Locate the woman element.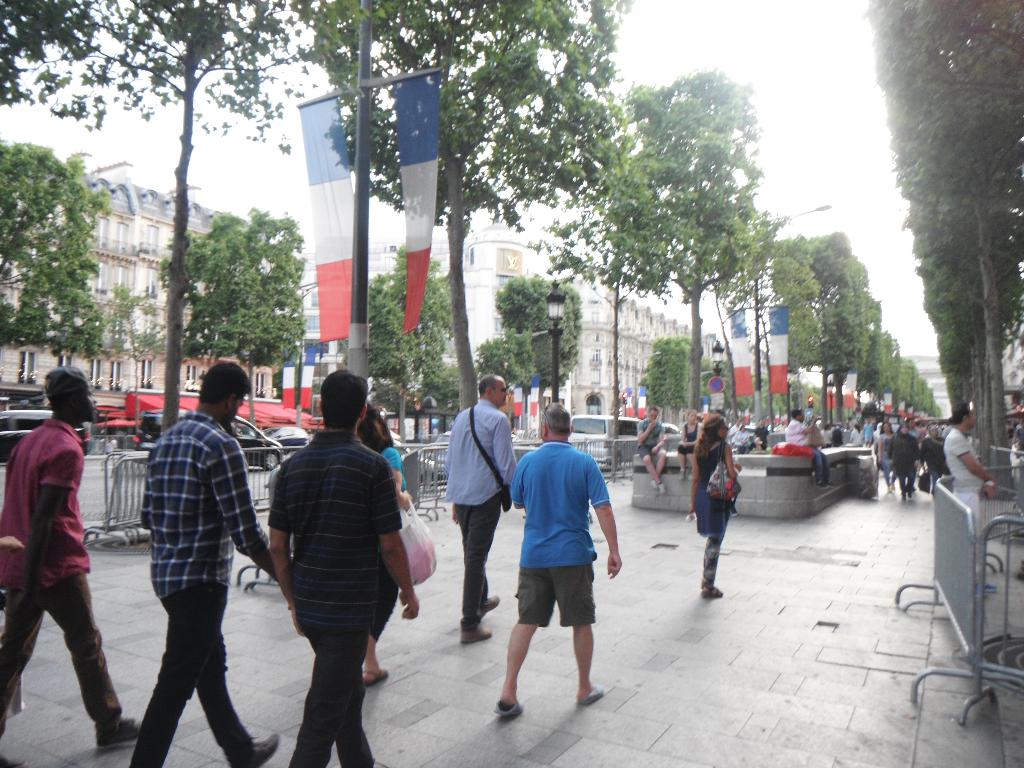
Element bbox: BBox(685, 410, 742, 598).
